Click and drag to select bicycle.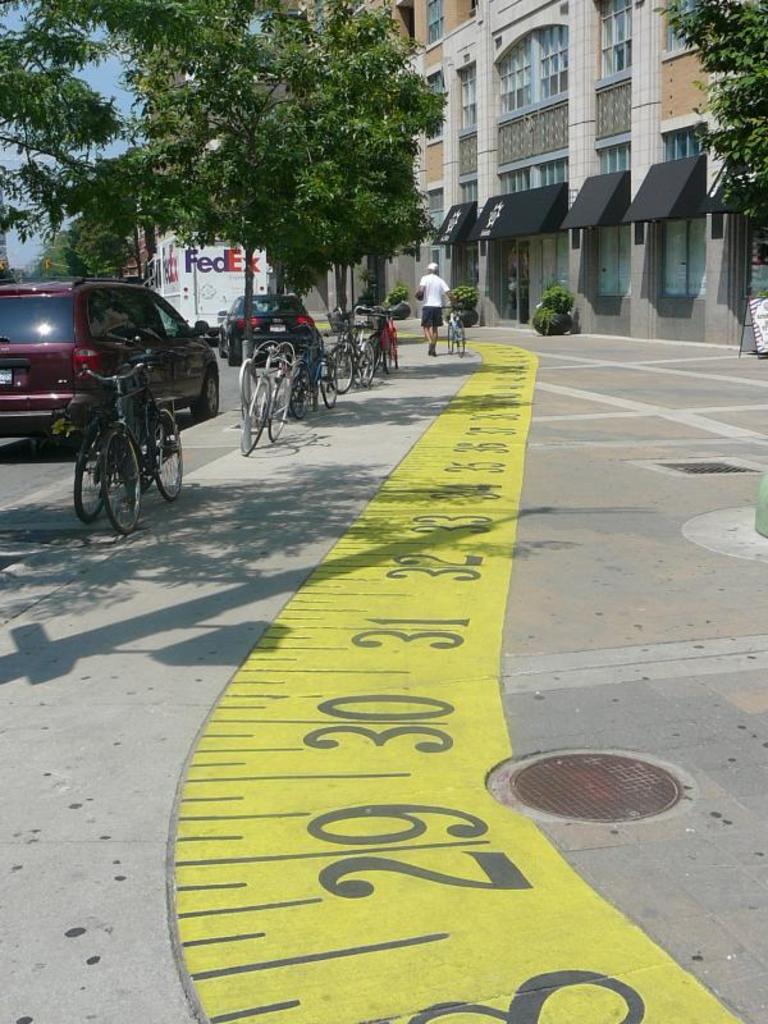
Selection: rect(440, 302, 467, 358).
